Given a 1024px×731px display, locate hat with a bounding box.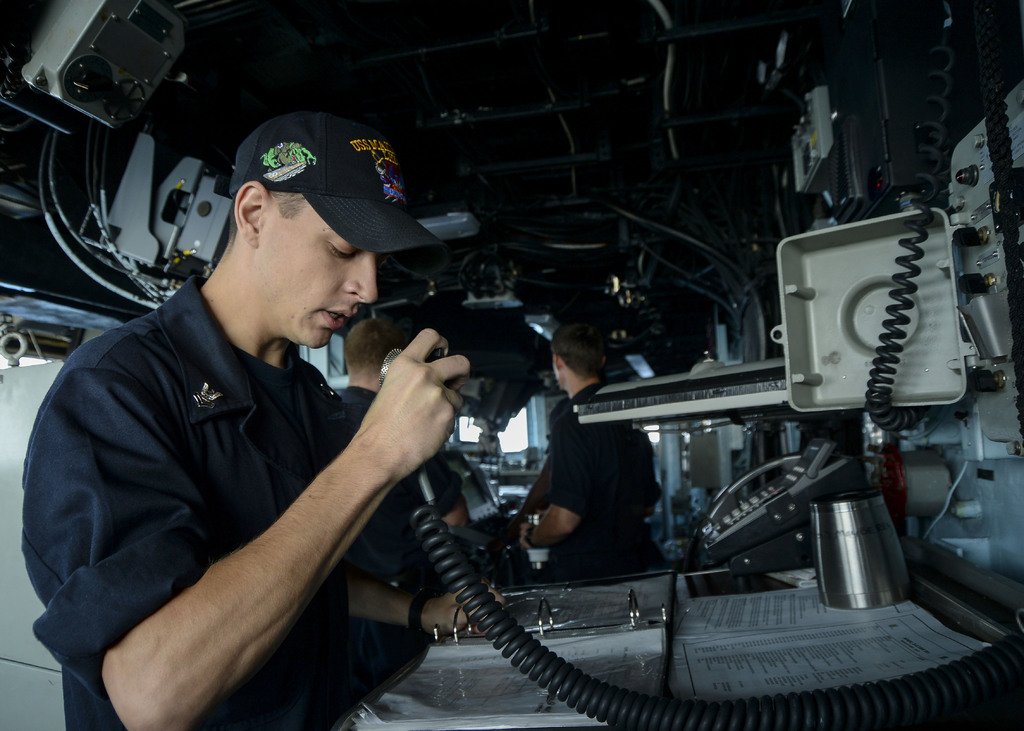
Located: {"x1": 231, "y1": 108, "x2": 447, "y2": 254}.
